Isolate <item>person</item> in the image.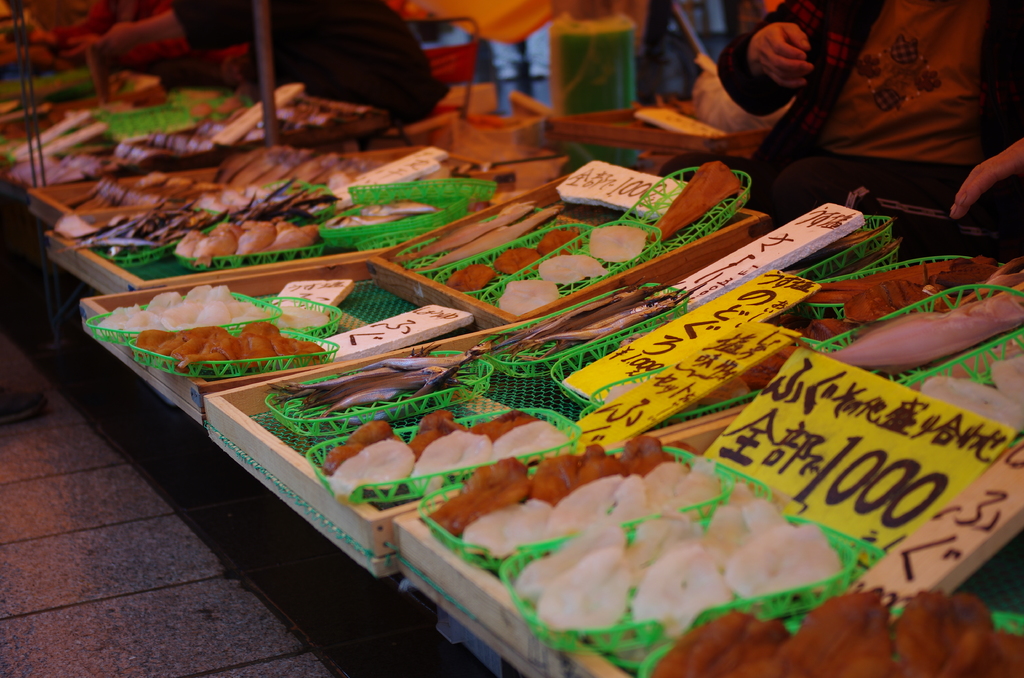
Isolated region: (94, 0, 451, 152).
